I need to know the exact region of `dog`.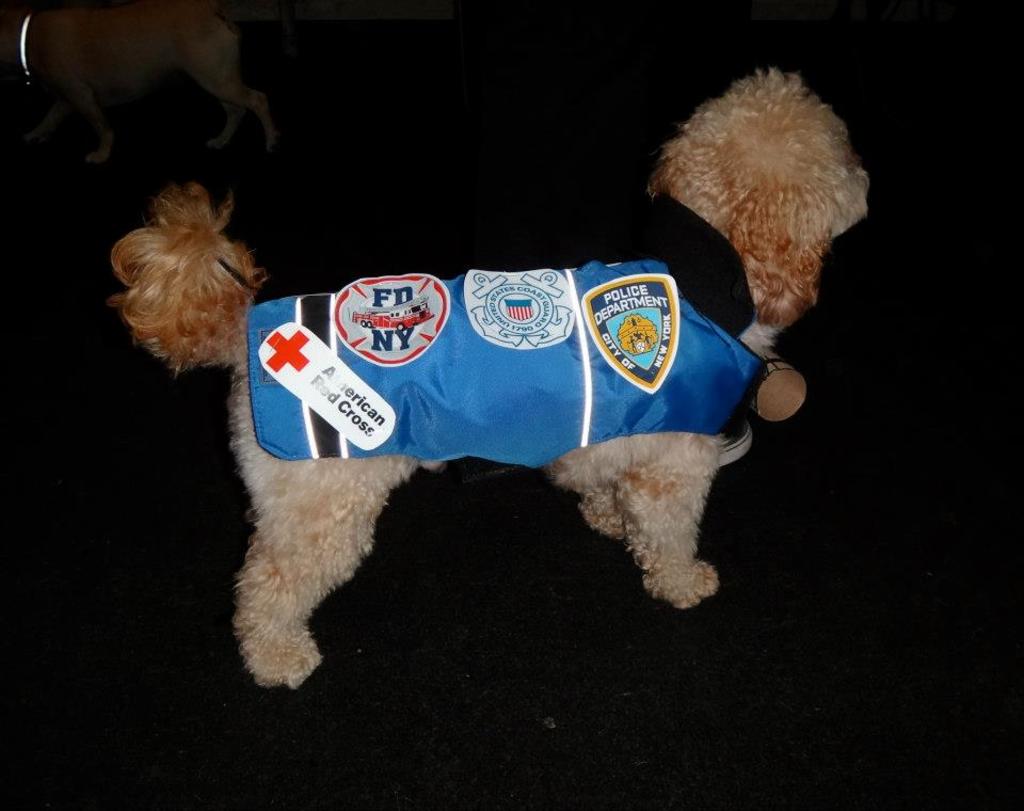
Region: bbox(105, 66, 874, 688).
